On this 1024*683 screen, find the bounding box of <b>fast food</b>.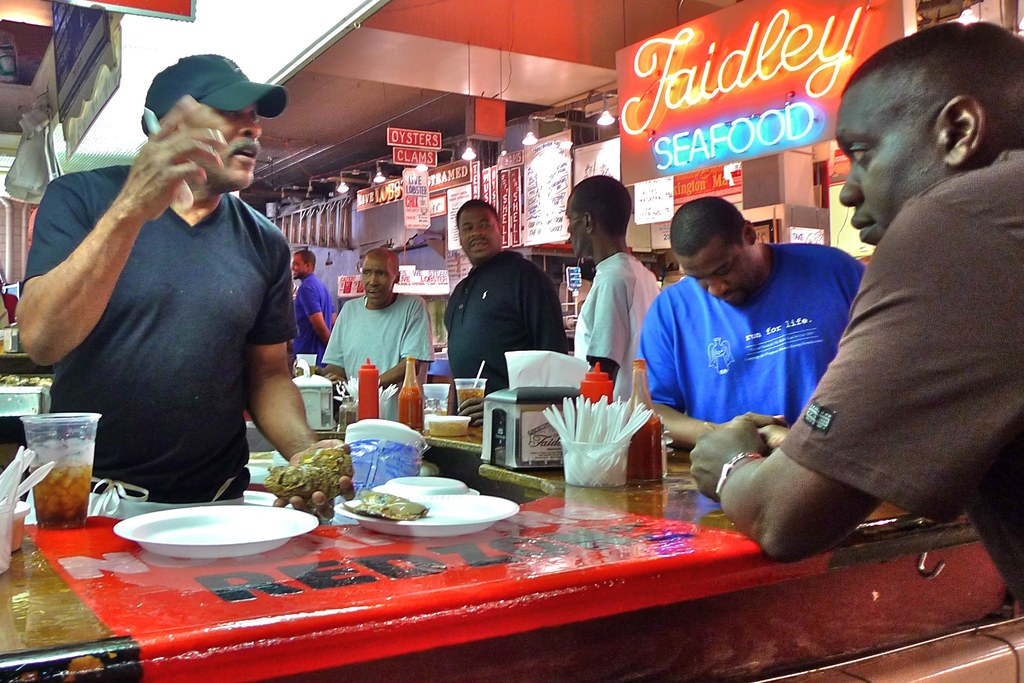
Bounding box: box=[264, 443, 355, 509].
